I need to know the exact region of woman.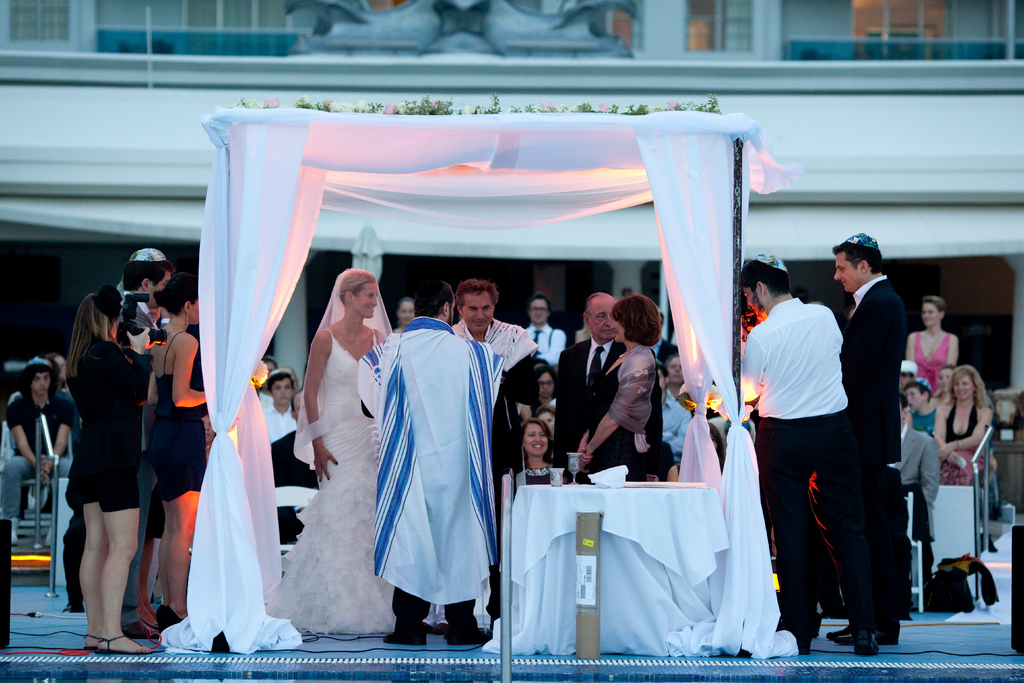
Region: BBox(516, 360, 559, 421).
